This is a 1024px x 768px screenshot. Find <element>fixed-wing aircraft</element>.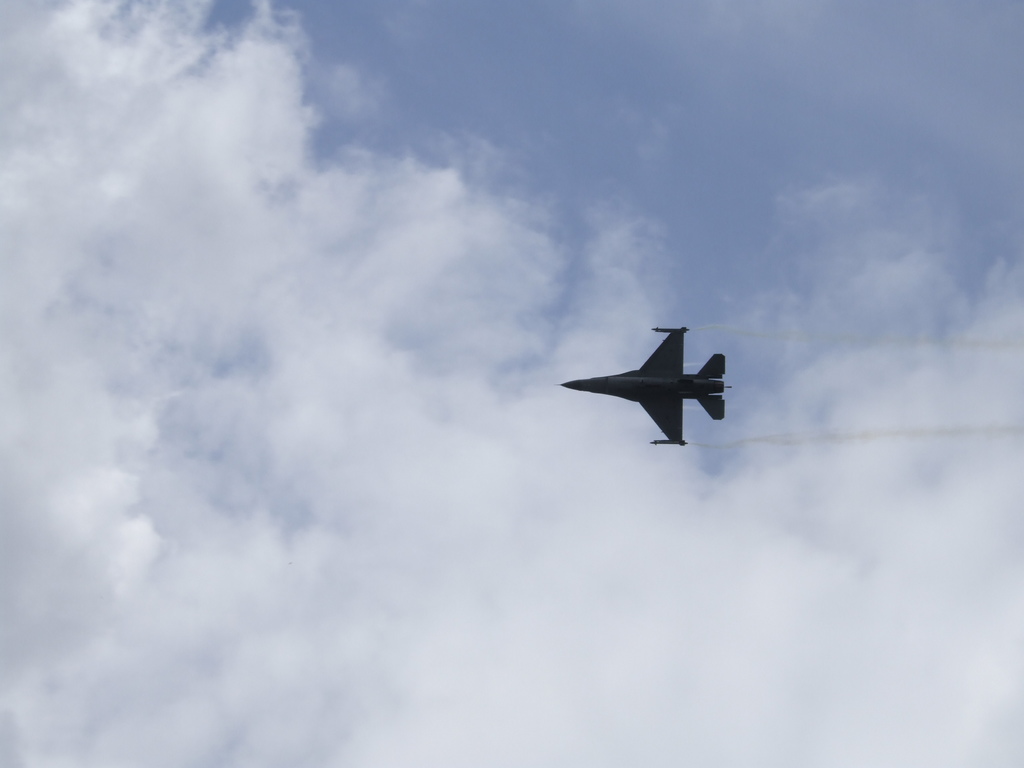
Bounding box: 556:324:742:443.
